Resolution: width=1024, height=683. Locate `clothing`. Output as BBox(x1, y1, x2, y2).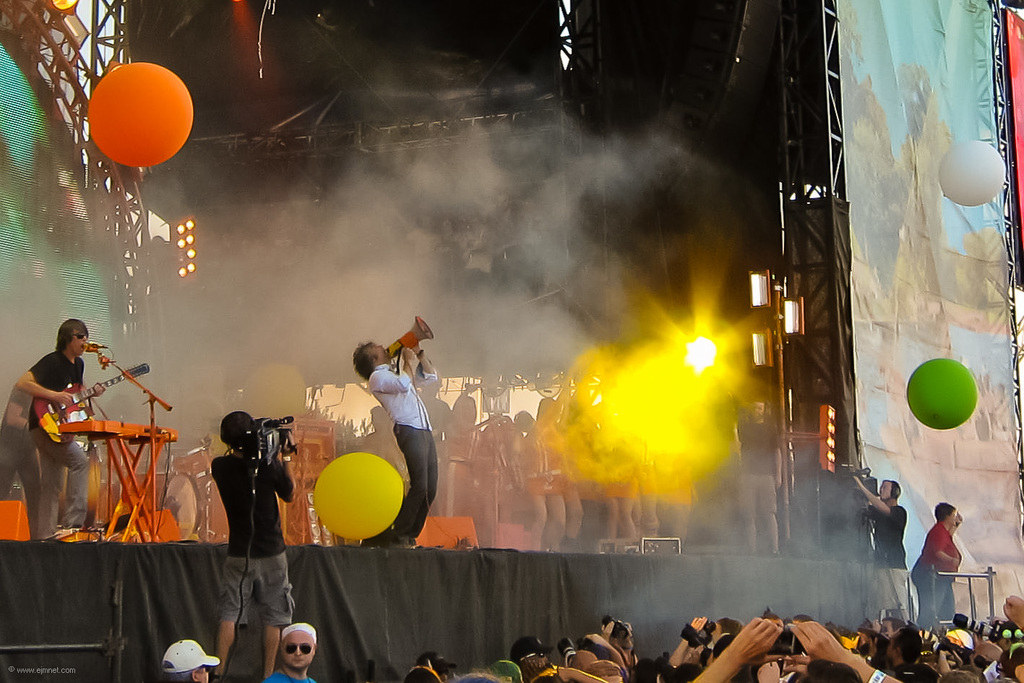
BBox(518, 415, 568, 499).
